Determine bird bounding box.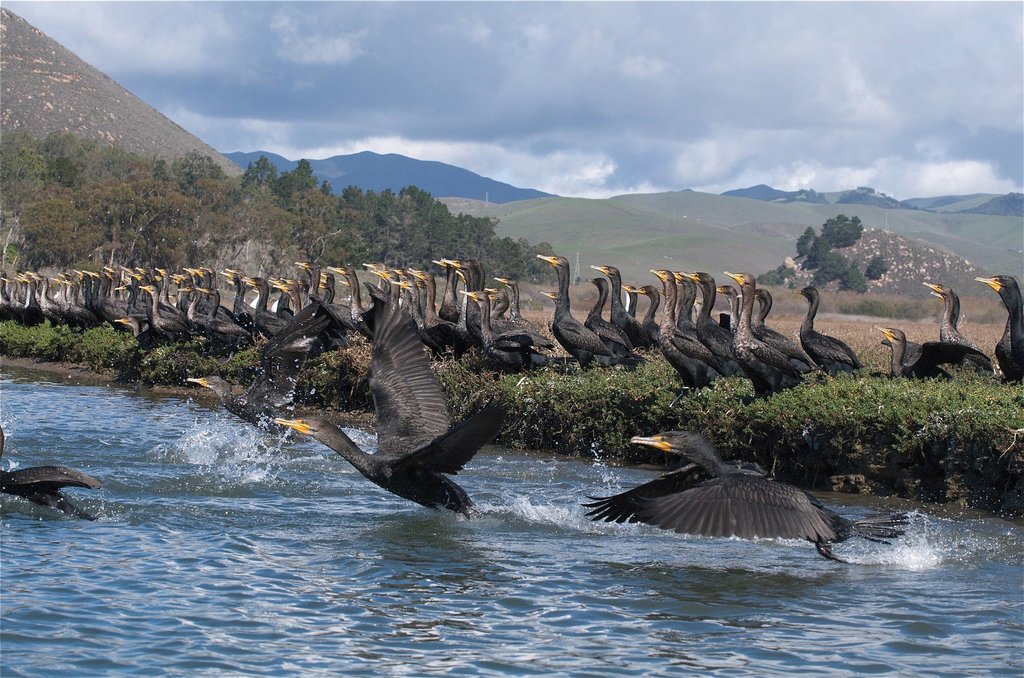
Determined: {"left": 199, "top": 299, "right": 359, "bottom": 434}.
